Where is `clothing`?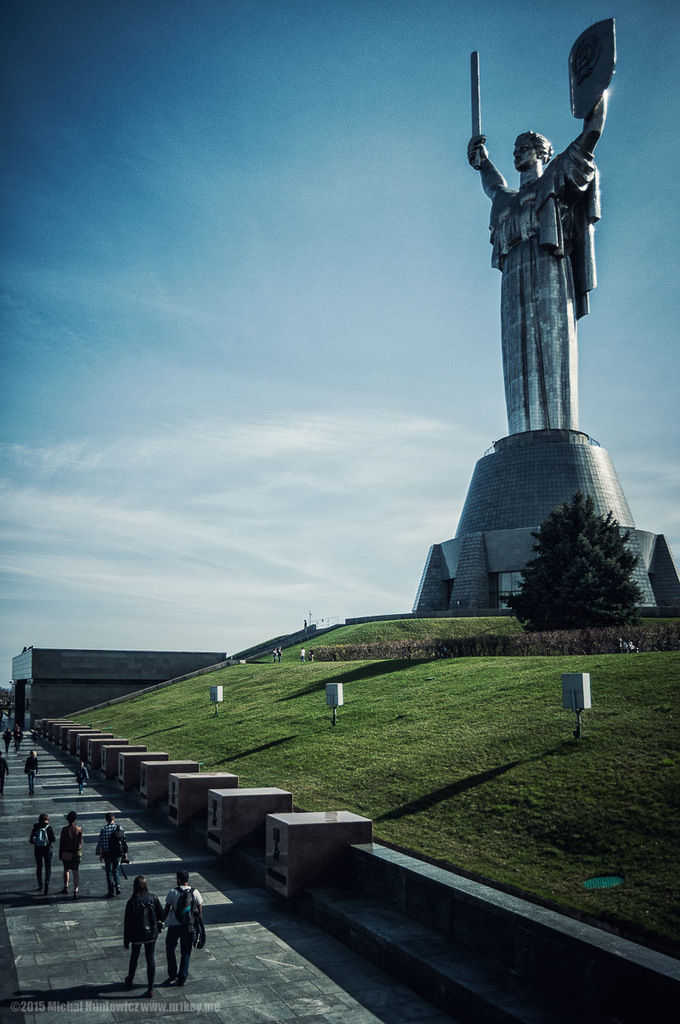
bbox=(91, 823, 128, 896).
